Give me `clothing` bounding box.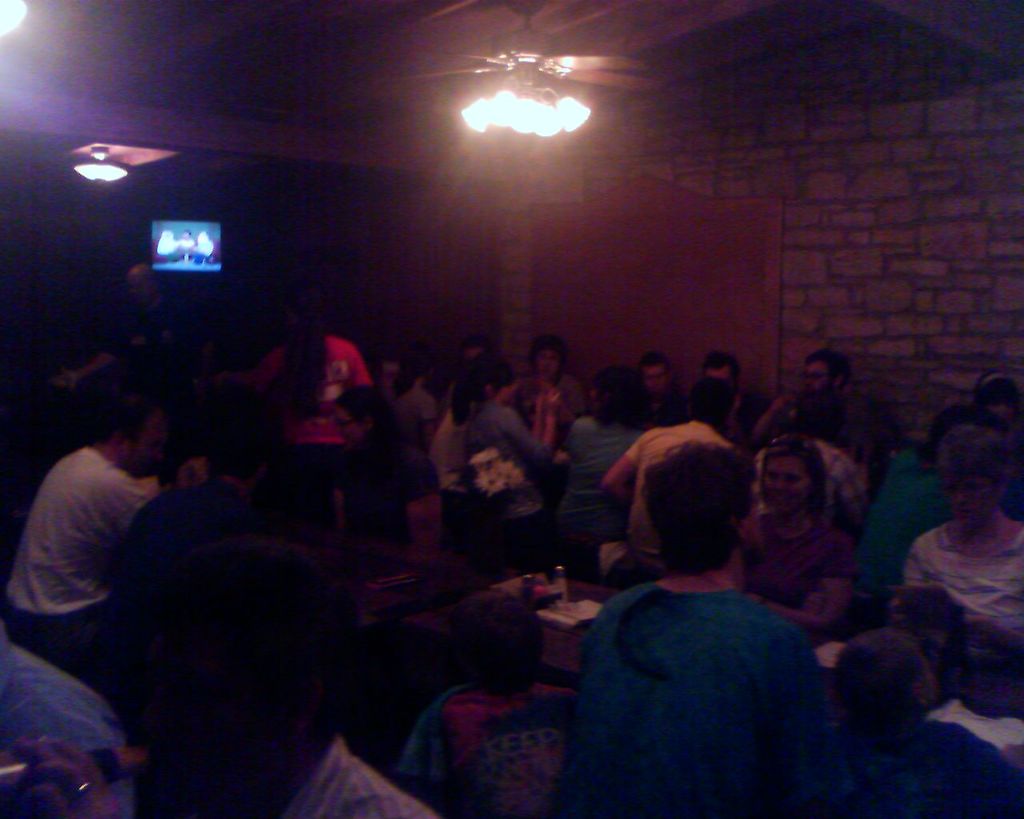
Rect(554, 413, 640, 554).
